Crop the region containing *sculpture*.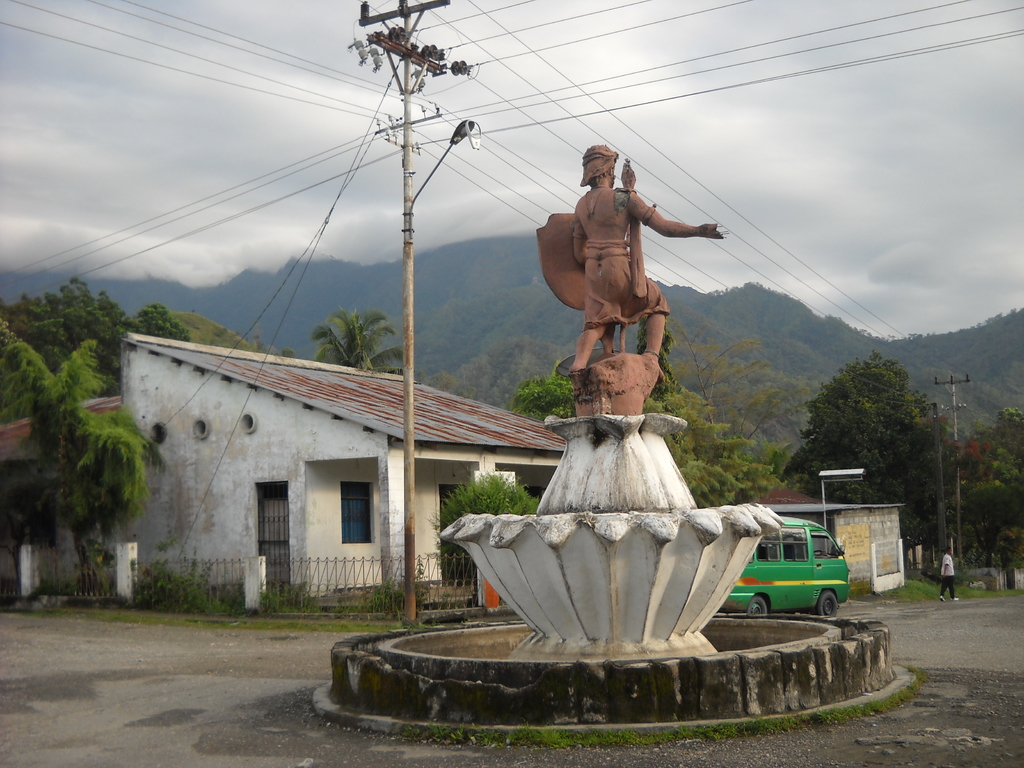
Crop region: {"x1": 525, "y1": 132, "x2": 731, "y2": 420}.
